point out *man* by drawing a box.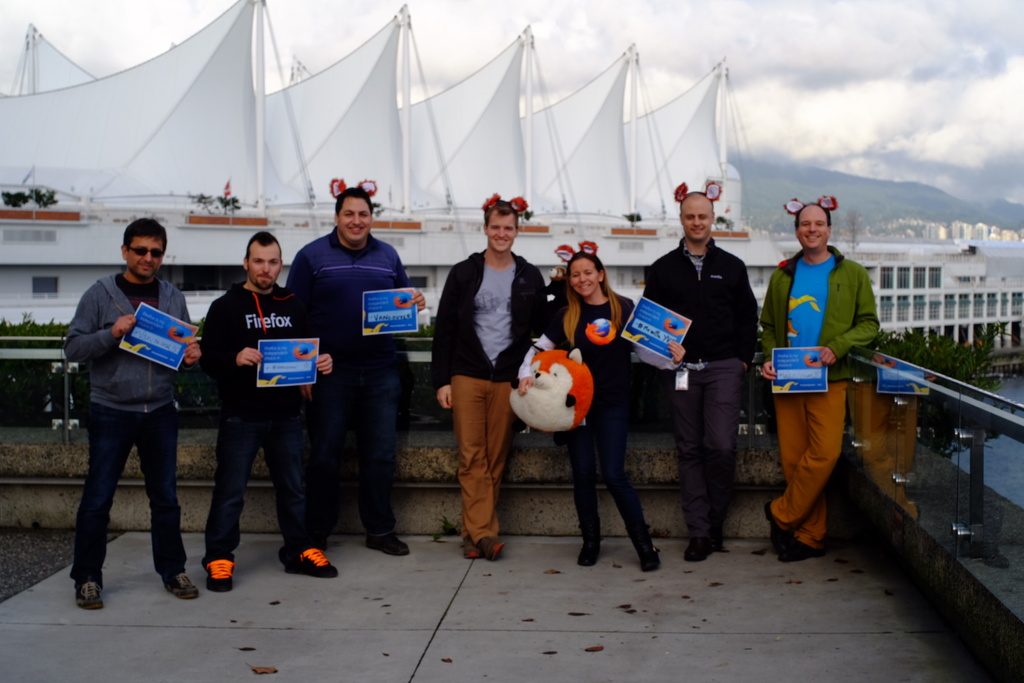
{"x1": 283, "y1": 173, "x2": 425, "y2": 551}.
